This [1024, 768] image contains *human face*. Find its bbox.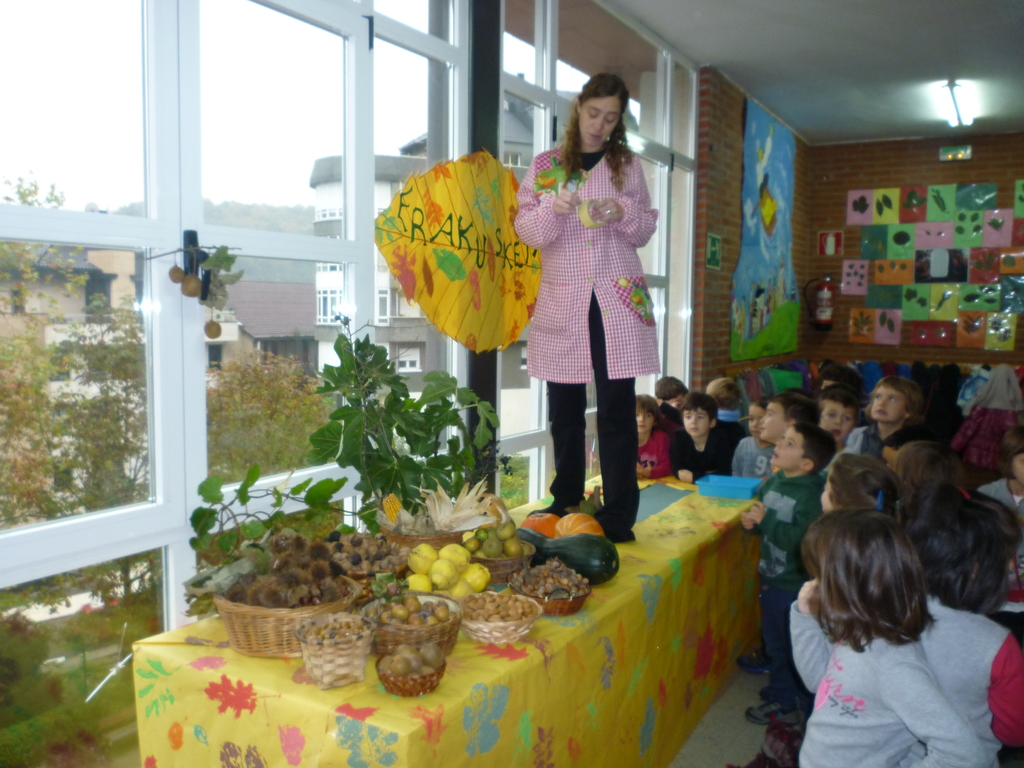
bbox(577, 94, 620, 151).
